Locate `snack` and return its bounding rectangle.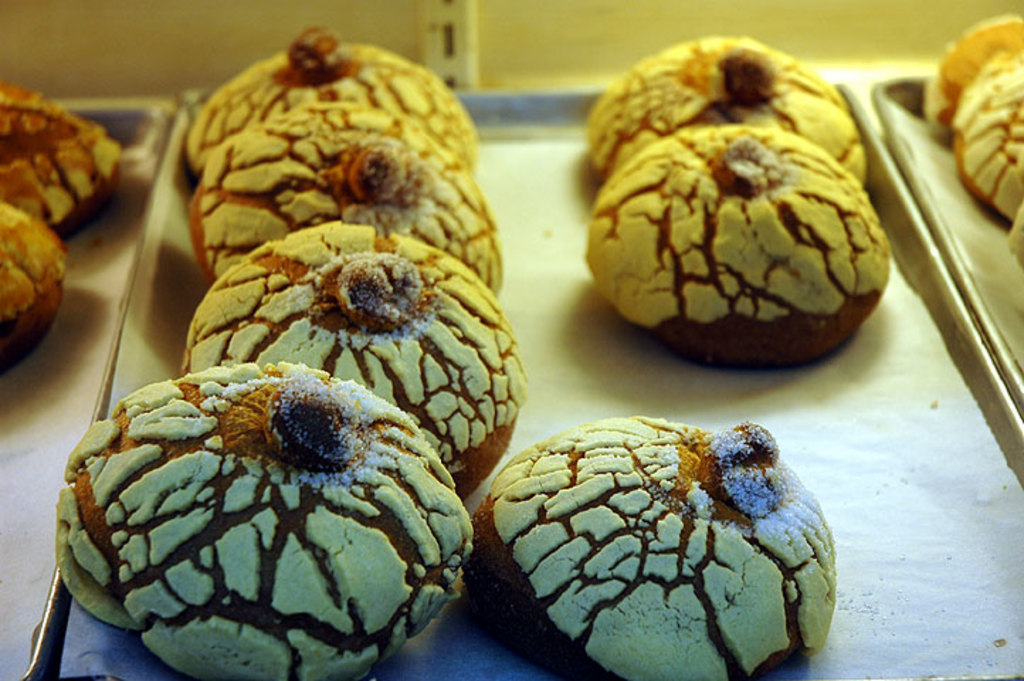
57/358/492/672.
